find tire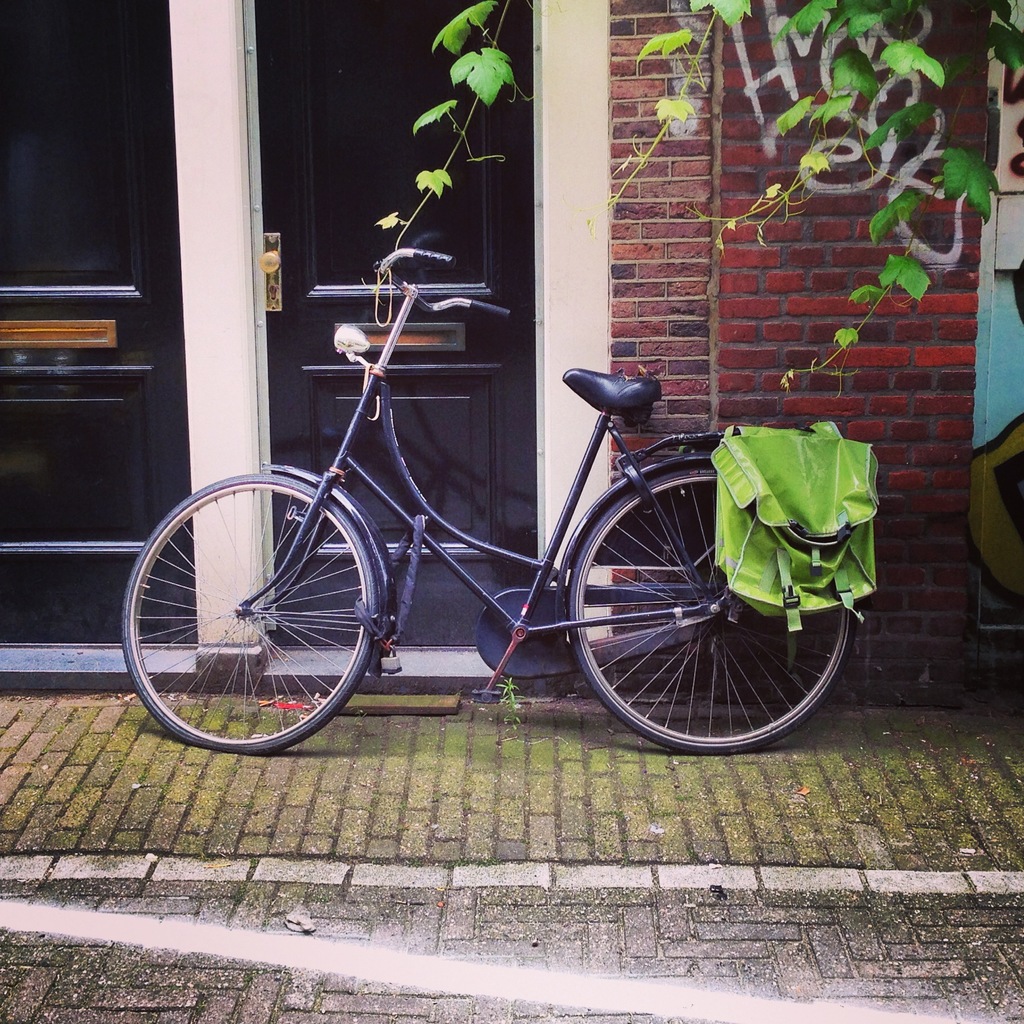
x1=567 y1=467 x2=858 y2=755
